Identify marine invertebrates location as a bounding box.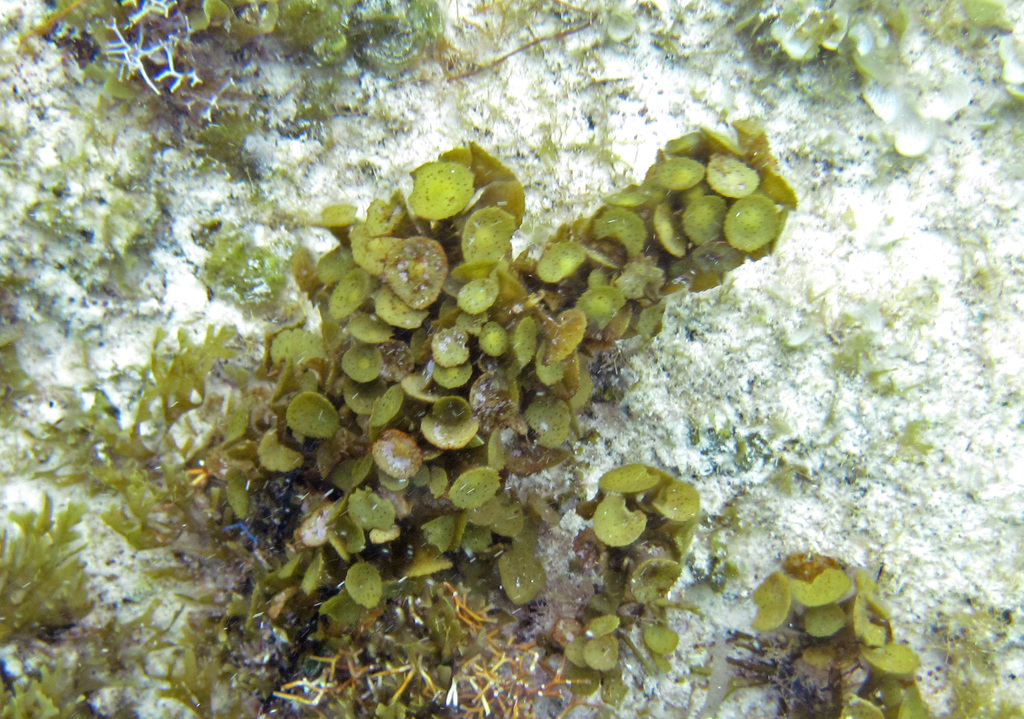
<bbox>0, 0, 400, 139</bbox>.
